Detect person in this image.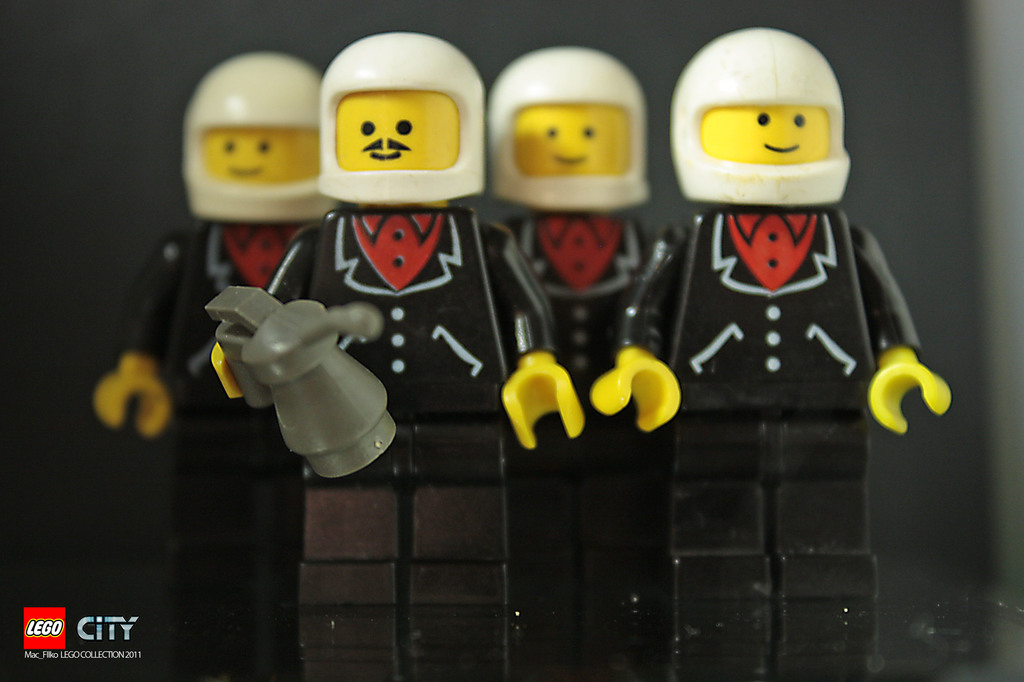
Detection: crop(555, 16, 945, 628).
